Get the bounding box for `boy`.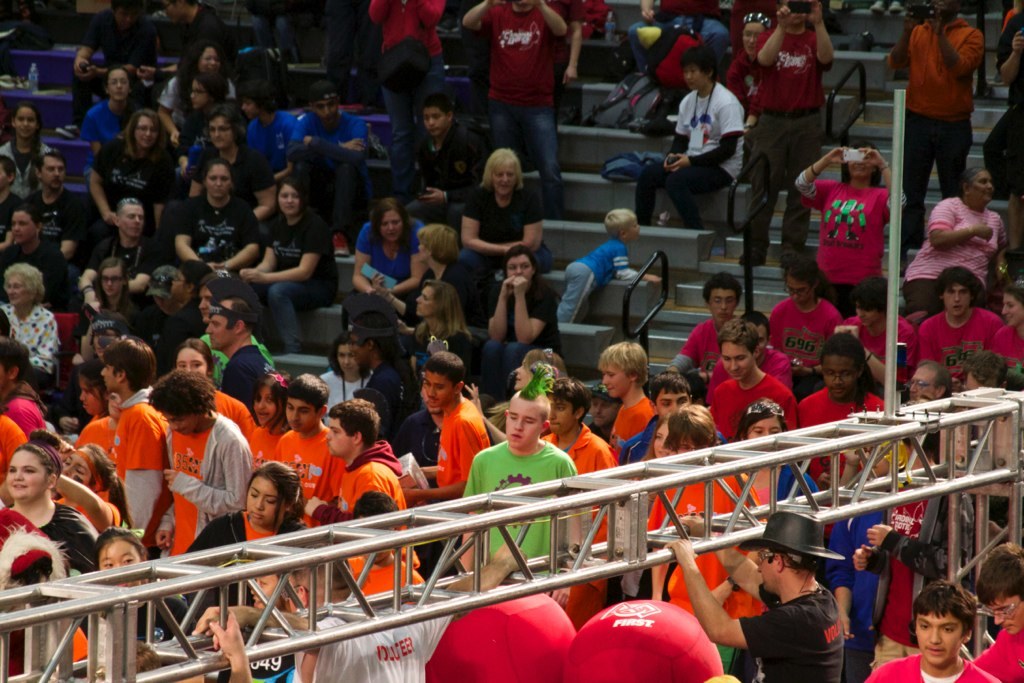
399 345 500 504.
